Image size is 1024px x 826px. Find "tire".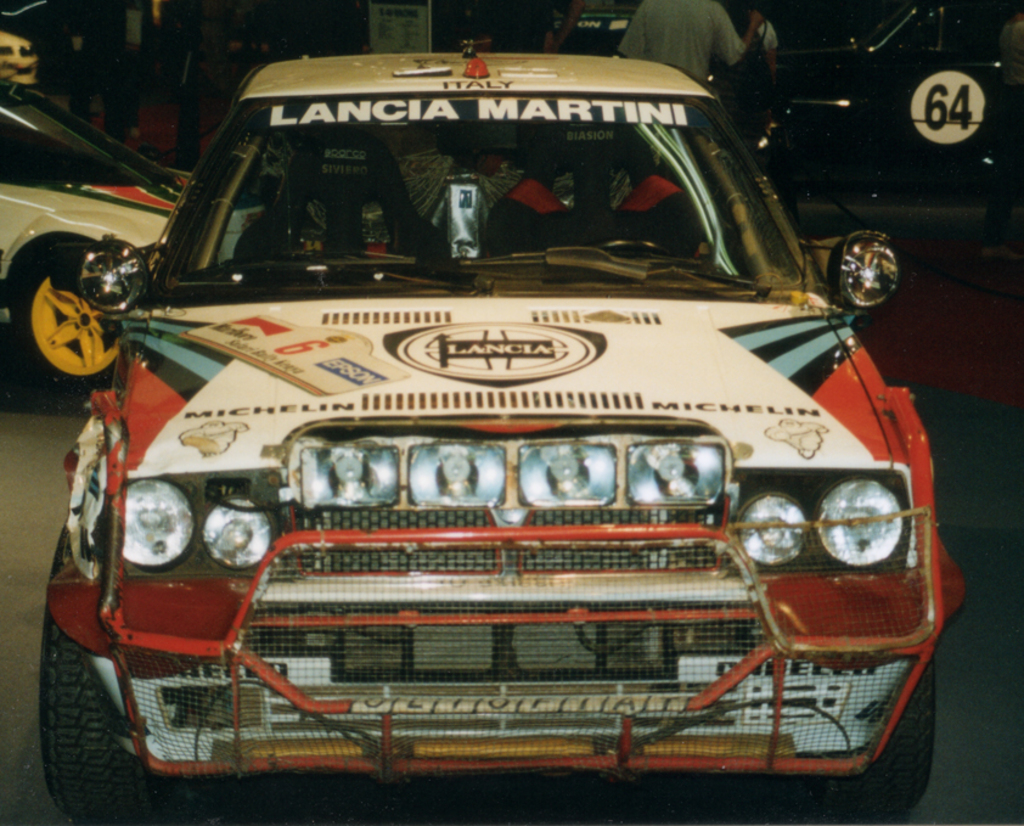
(16, 626, 147, 825).
